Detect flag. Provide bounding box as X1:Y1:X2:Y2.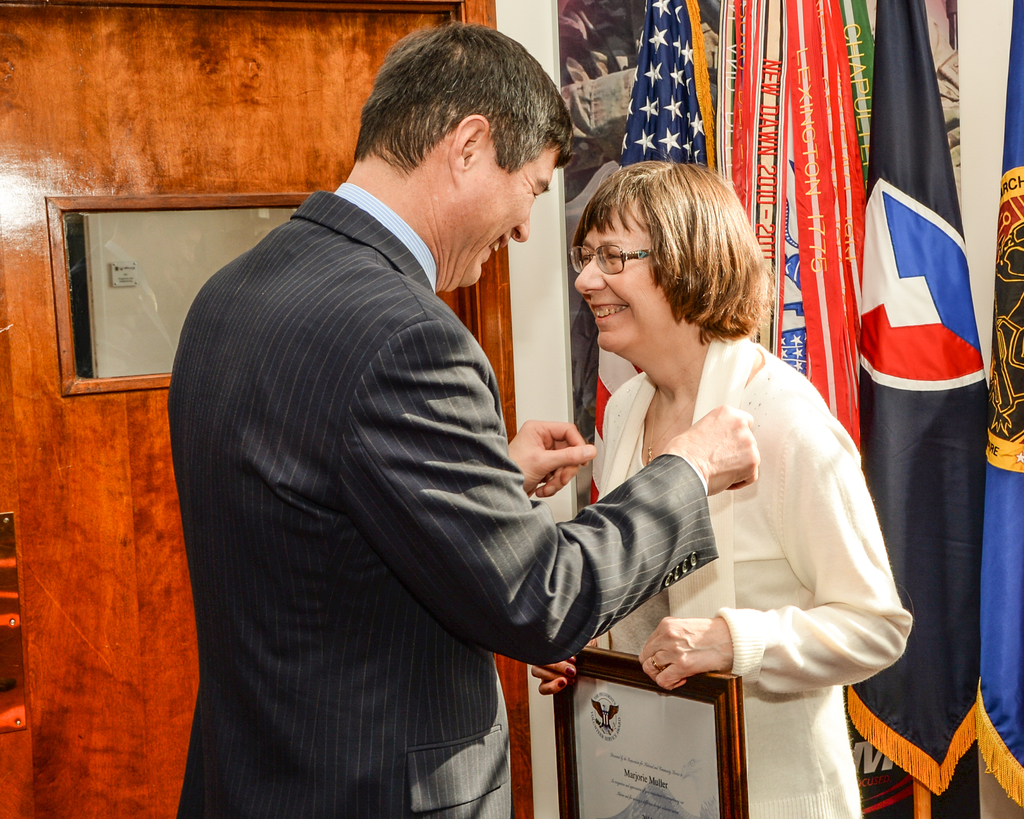
729:0:869:443.
